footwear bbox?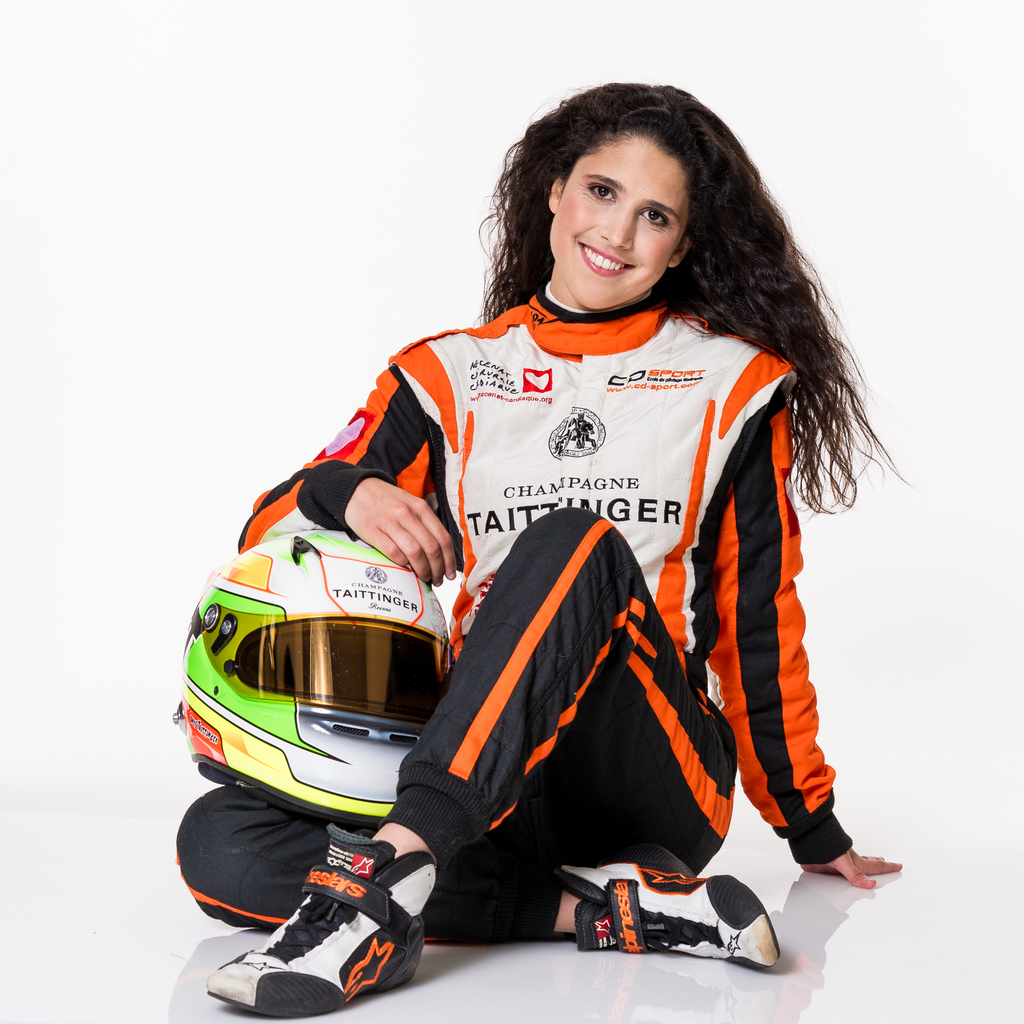
x1=206 y1=824 x2=430 y2=1015
